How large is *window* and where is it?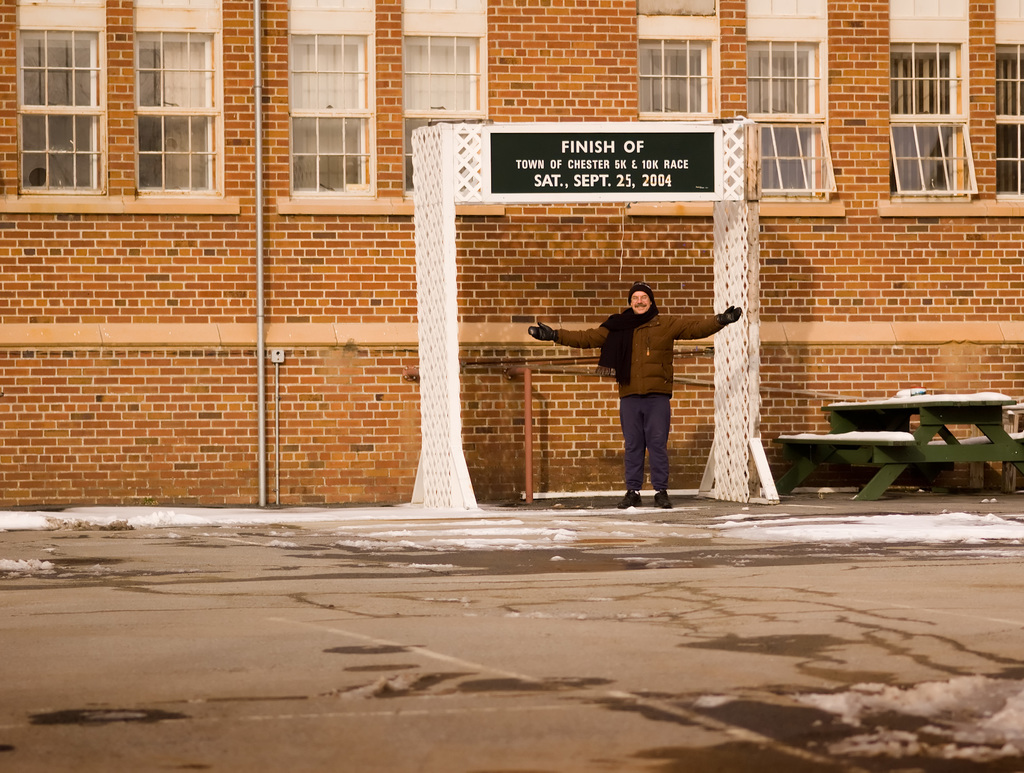
Bounding box: 283/28/378/191.
